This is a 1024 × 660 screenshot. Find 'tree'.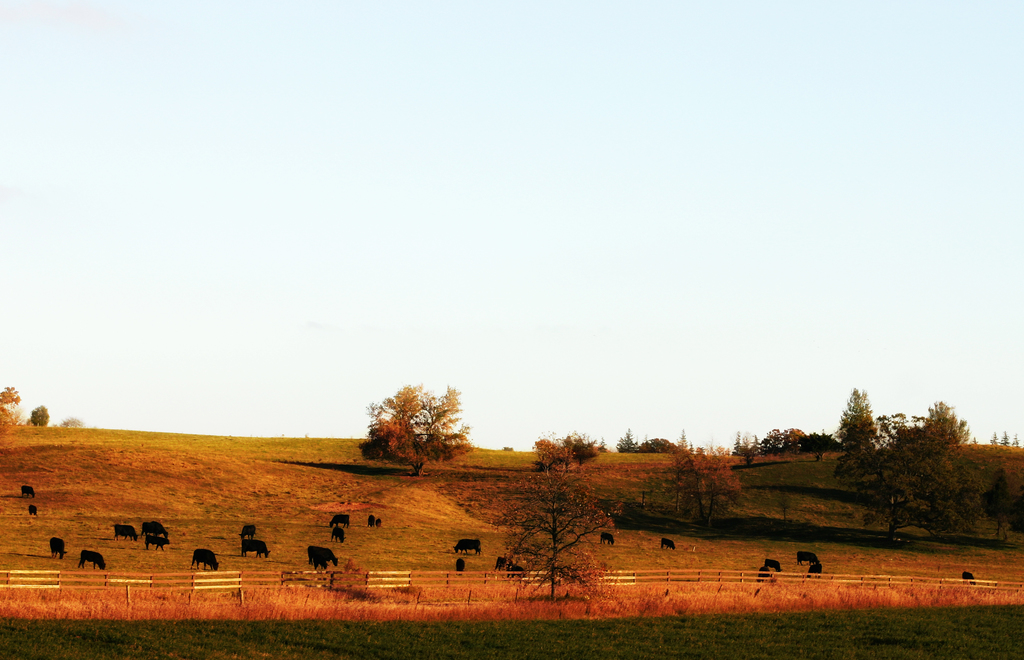
Bounding box: [0,384,17,428].
